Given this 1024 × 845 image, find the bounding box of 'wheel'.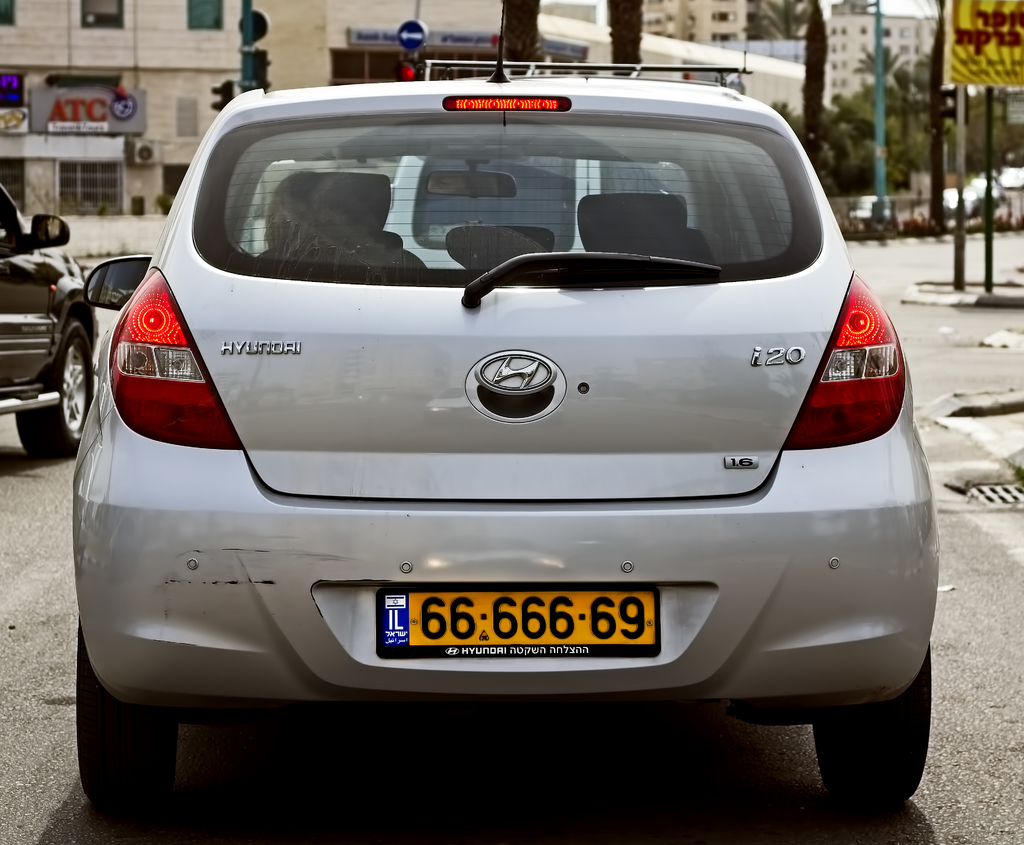
pyautogui.locateOnScreen(77, 656, 158, 792).
